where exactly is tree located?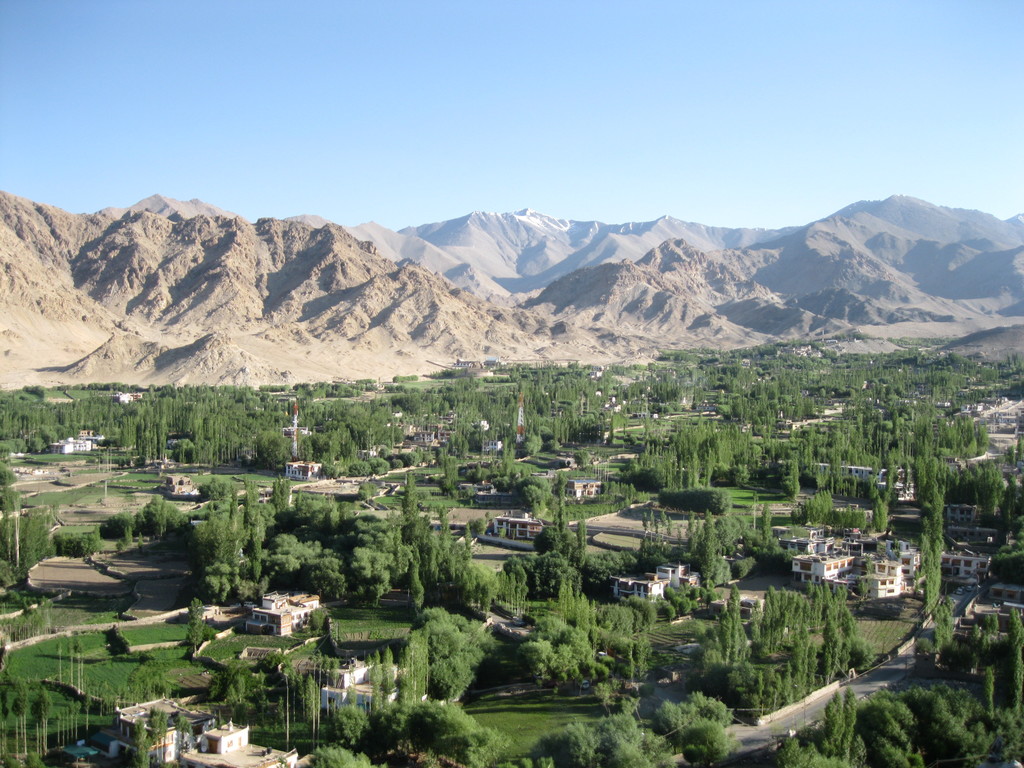
Its bounding box is box(186, 594, 204, 652).
